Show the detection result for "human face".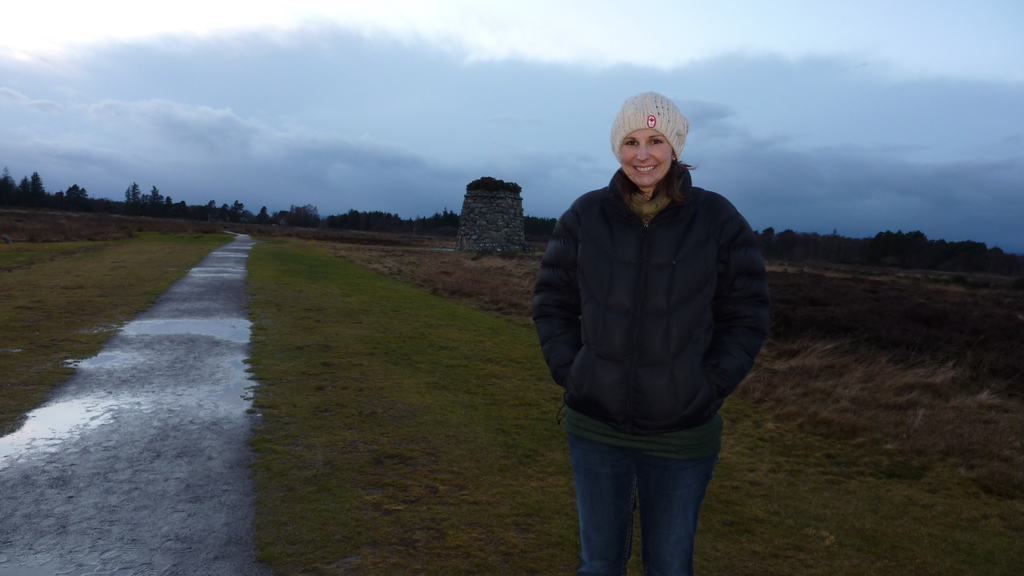
x1=619, y1=129, x2=671, y2=185.
